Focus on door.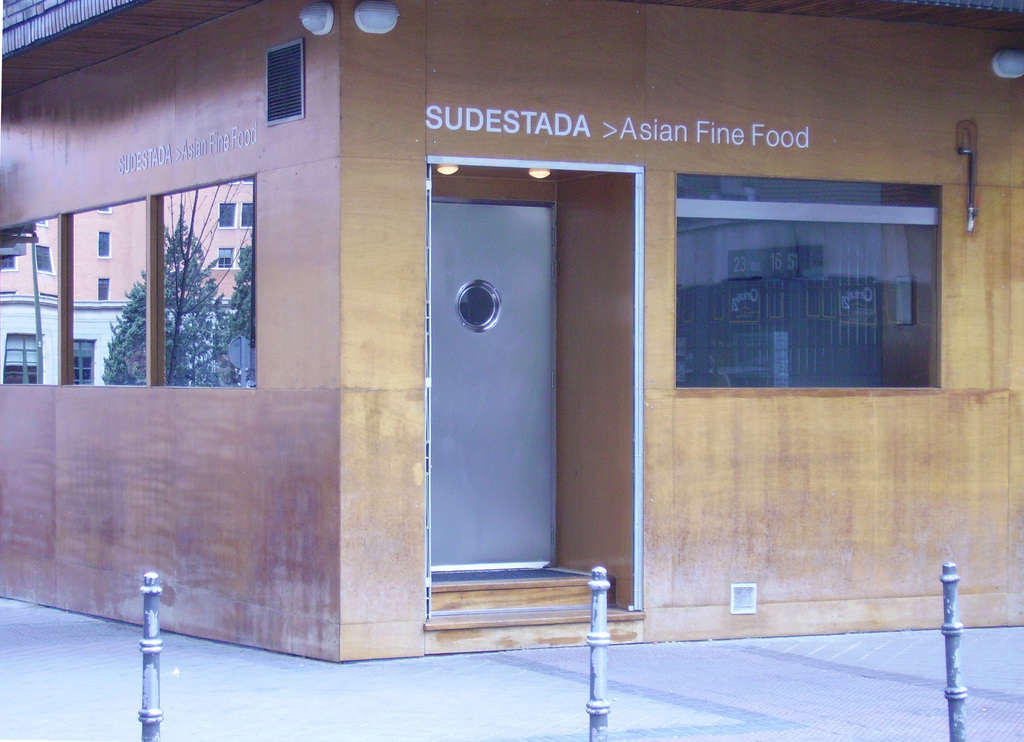
Focused at locate(420, 195, 557, 578).
